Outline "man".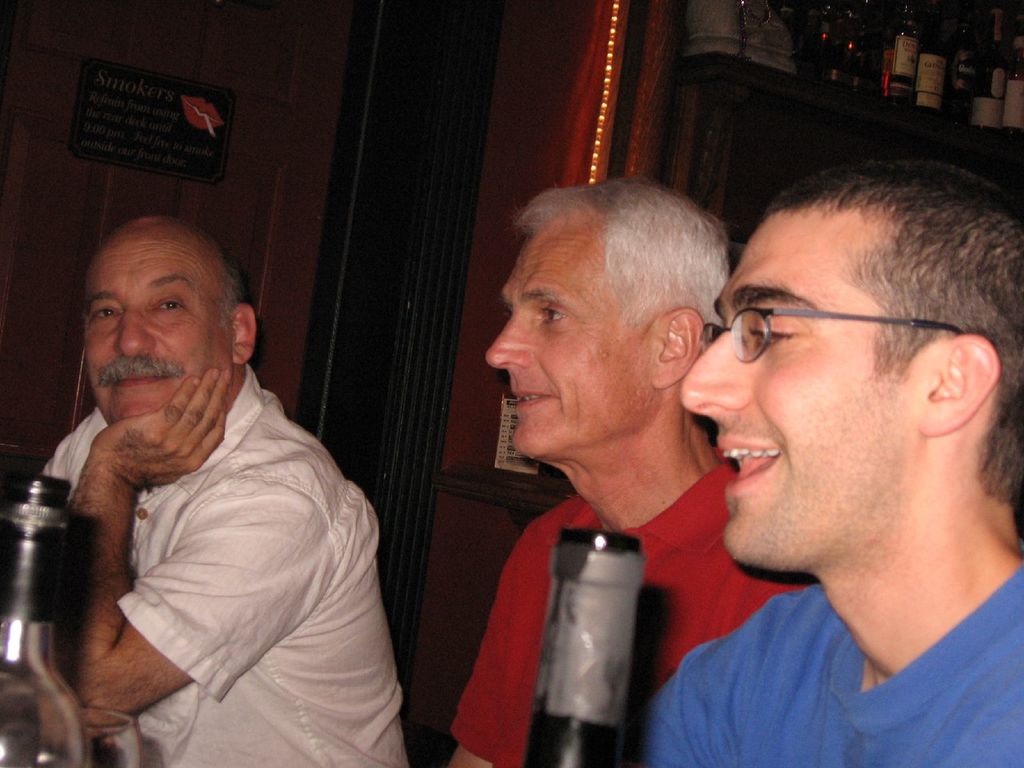
Outline: bbox(631, 157, 1023, 767).
